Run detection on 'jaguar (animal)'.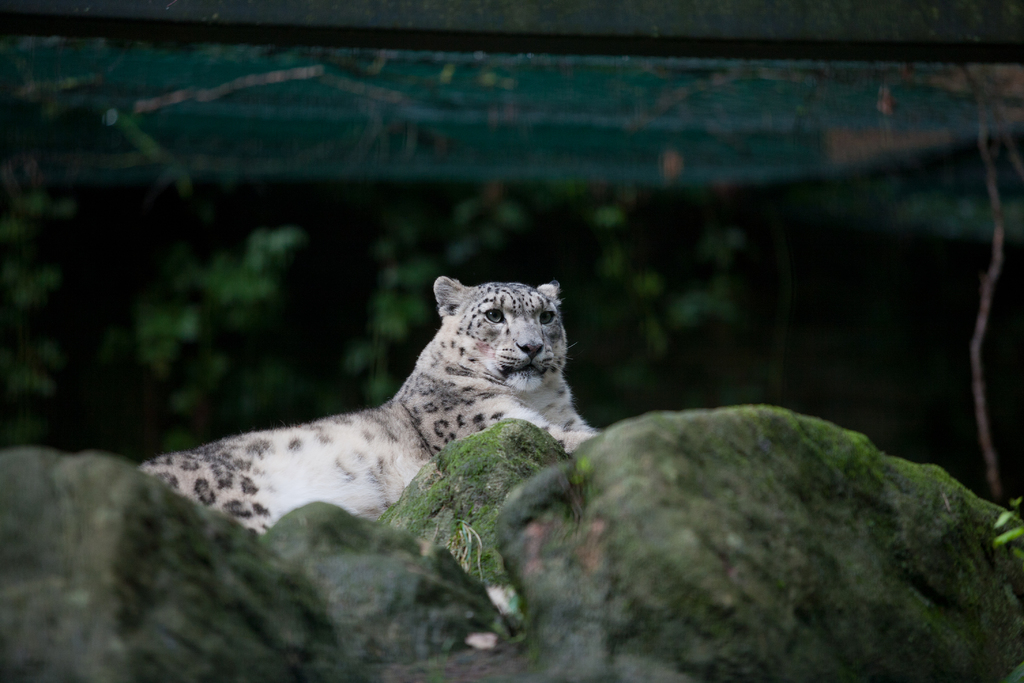
Result: [138, 274, 602, 531].
